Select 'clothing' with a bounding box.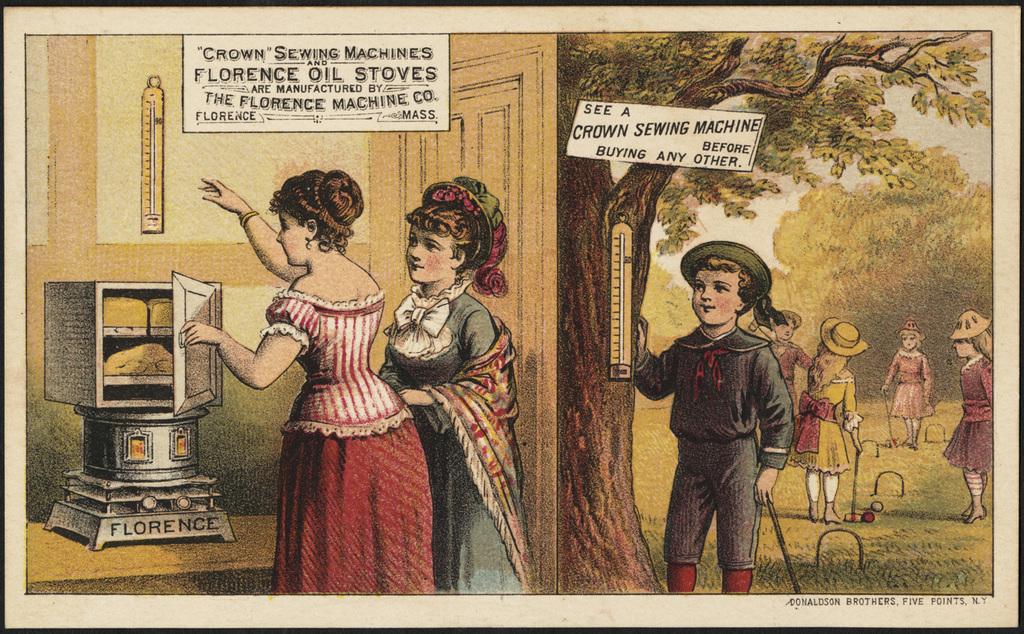
[x1=765, y1=344, x2=829, y2=442].
